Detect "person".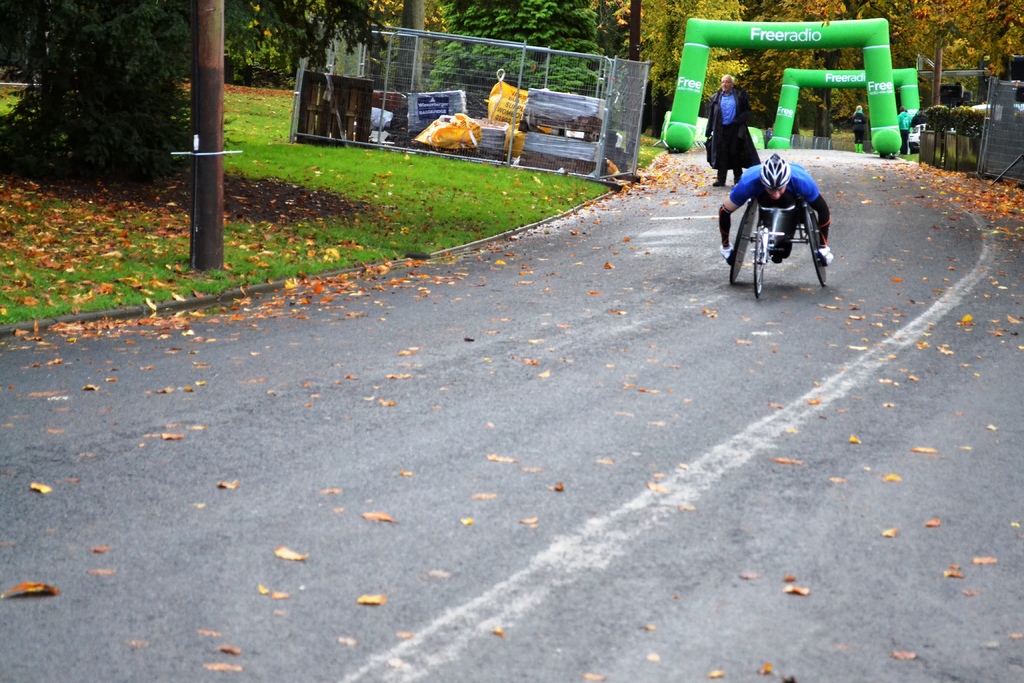
Detected at [716, 155, 836, 267].
